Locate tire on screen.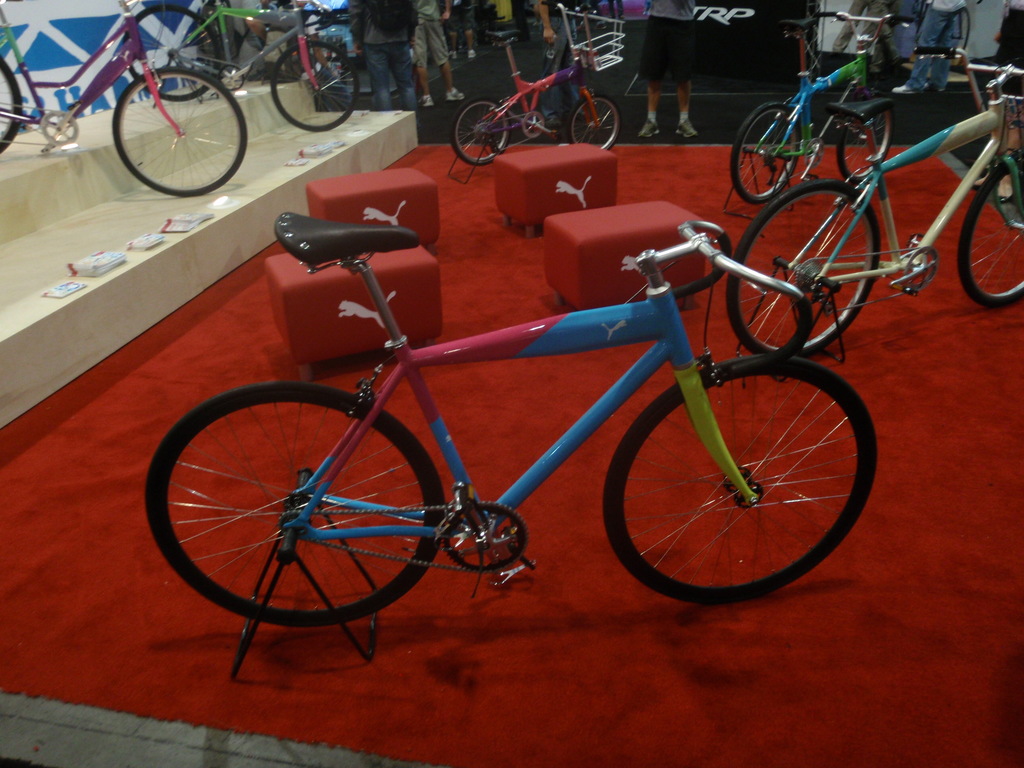
On screen at BBox(455, 97, 512, 166).
